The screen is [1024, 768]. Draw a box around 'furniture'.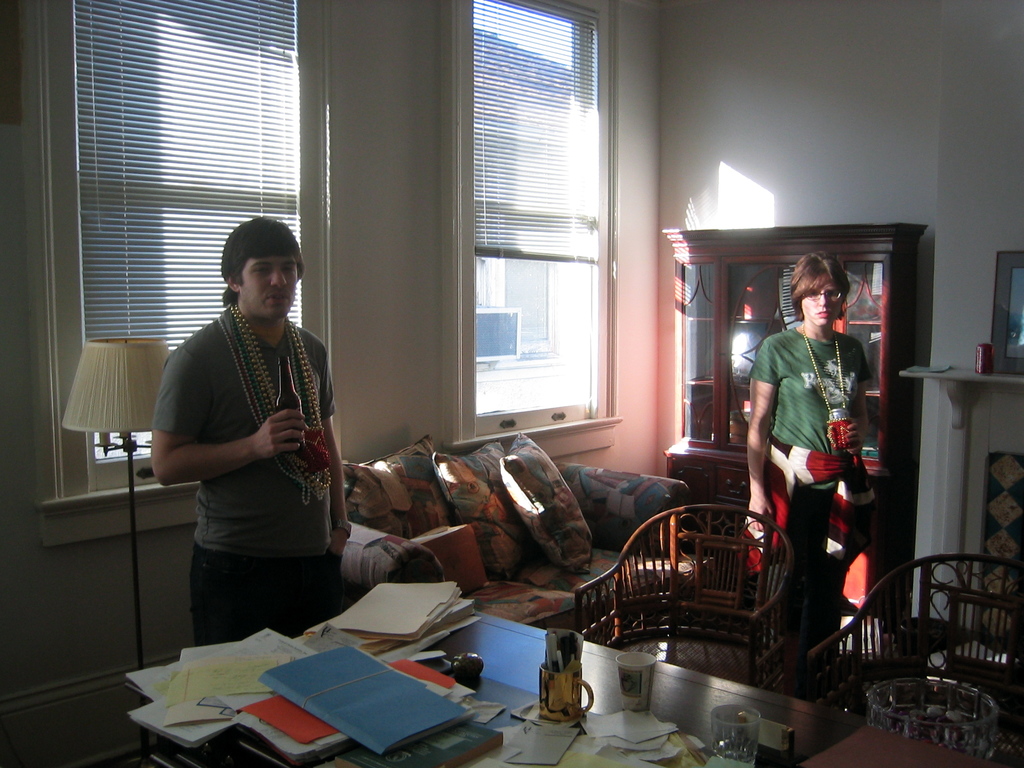
l=337, t=431, r=694, b=635.
